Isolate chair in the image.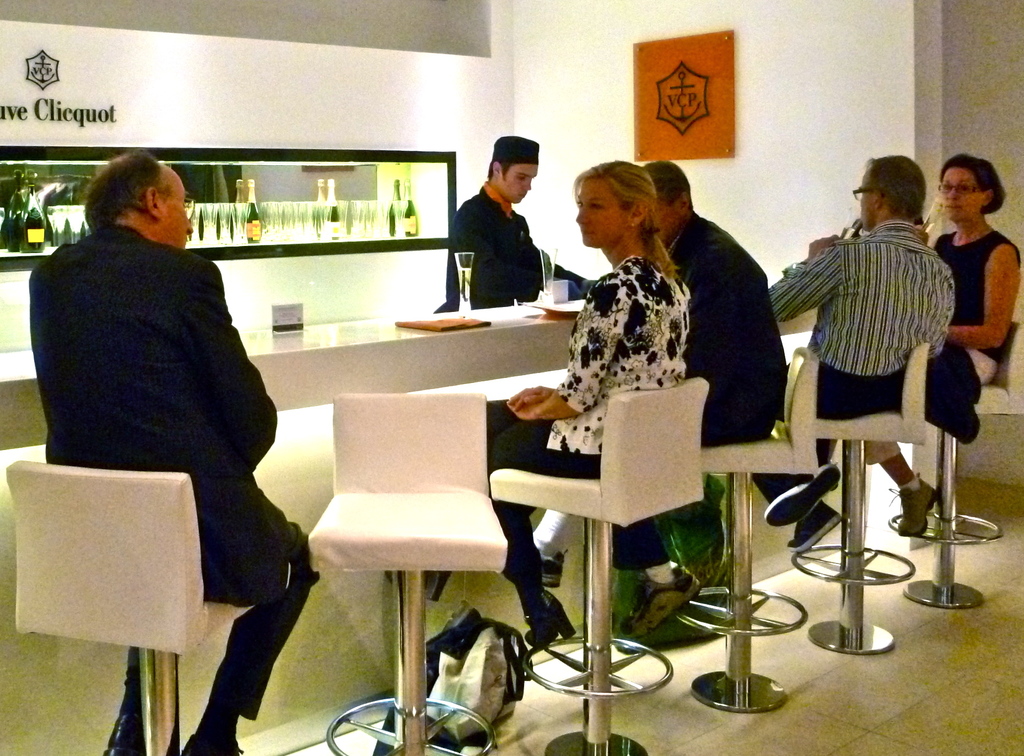
Isolated region: bbox(4, 459, 257, 755).
